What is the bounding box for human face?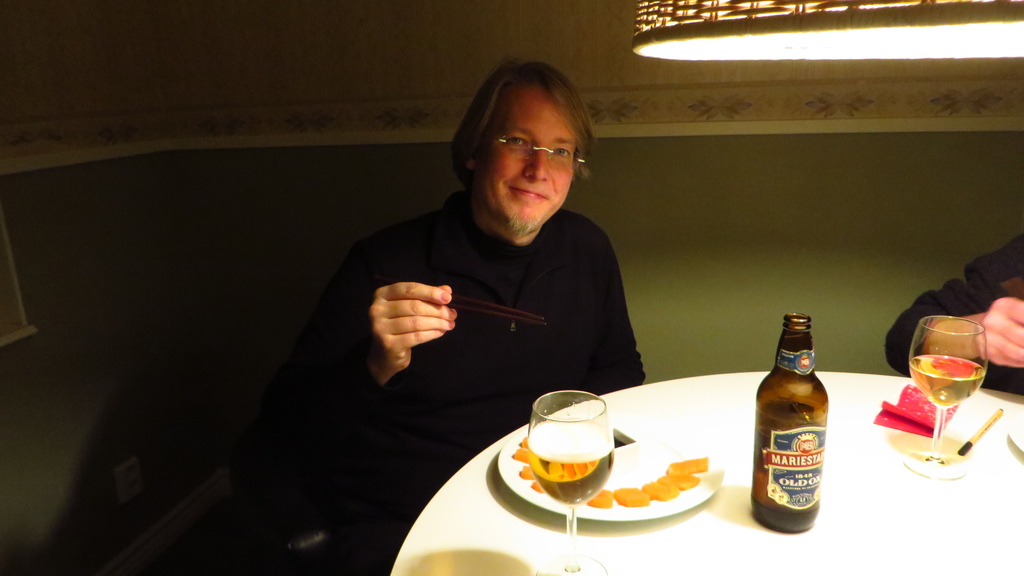
(483,87,573,227).
